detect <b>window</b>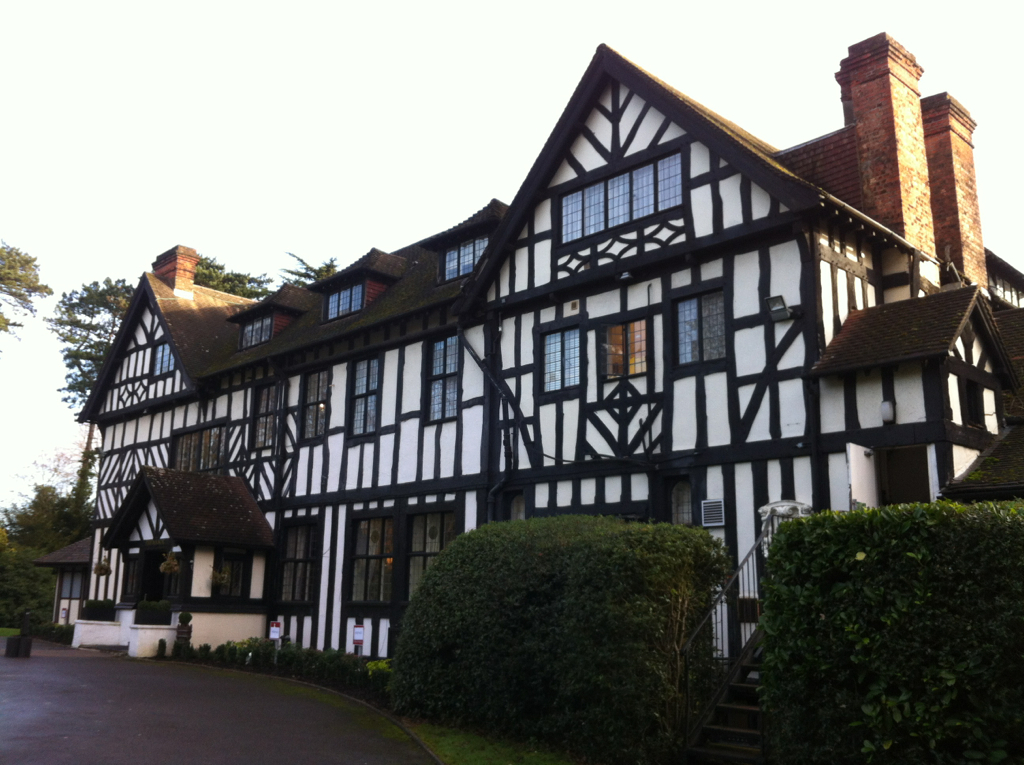
256 383 278 452
